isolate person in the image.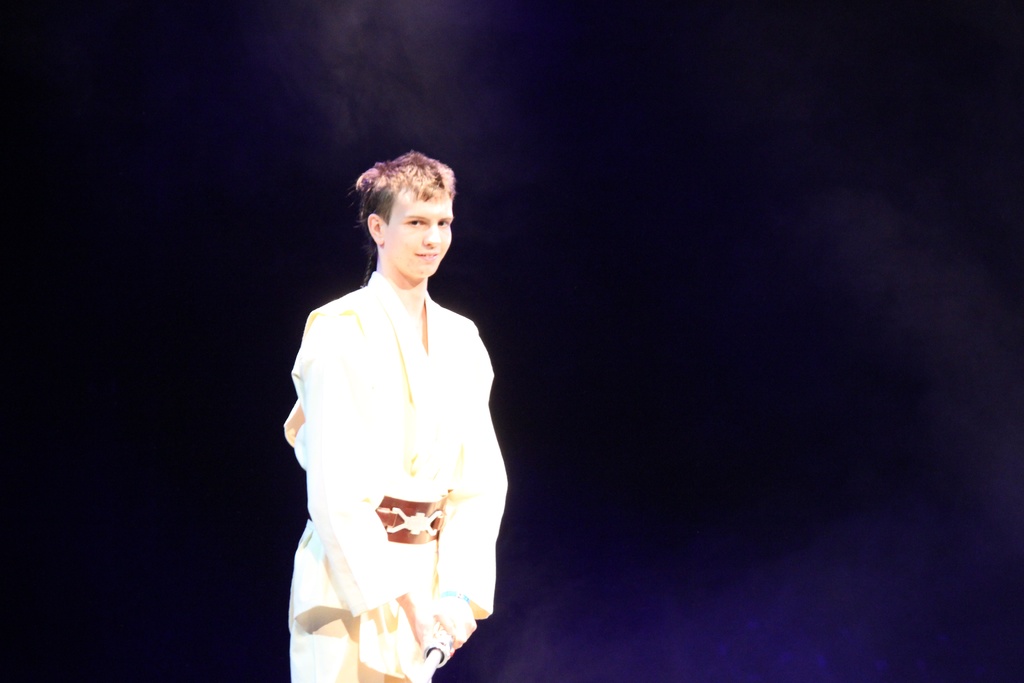
Isolated region: <region>268, 138, 518, 682</region>.
